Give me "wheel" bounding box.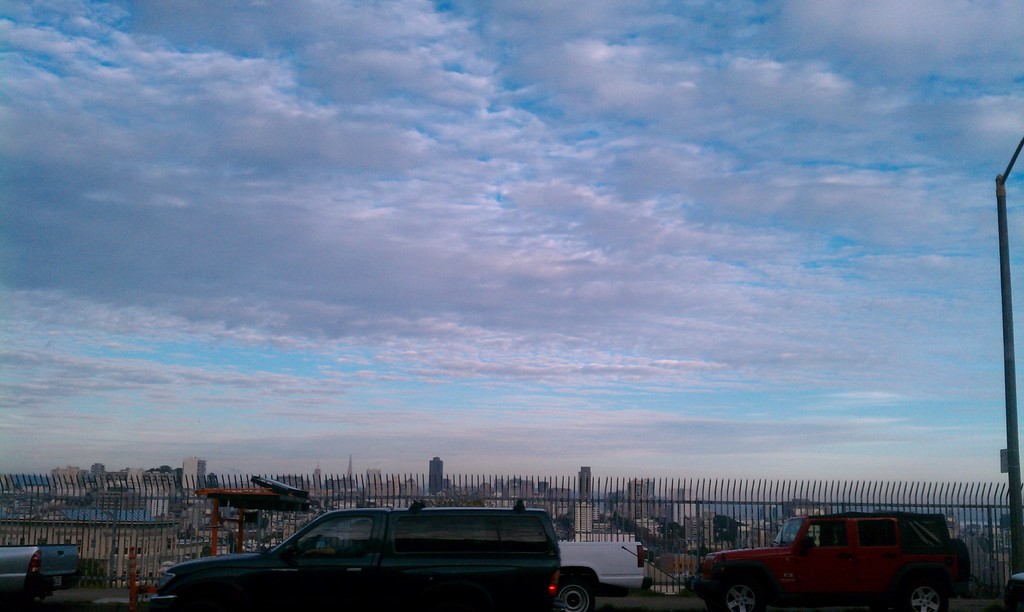
[x1=900, y1=575, x2=949, y2=611].
